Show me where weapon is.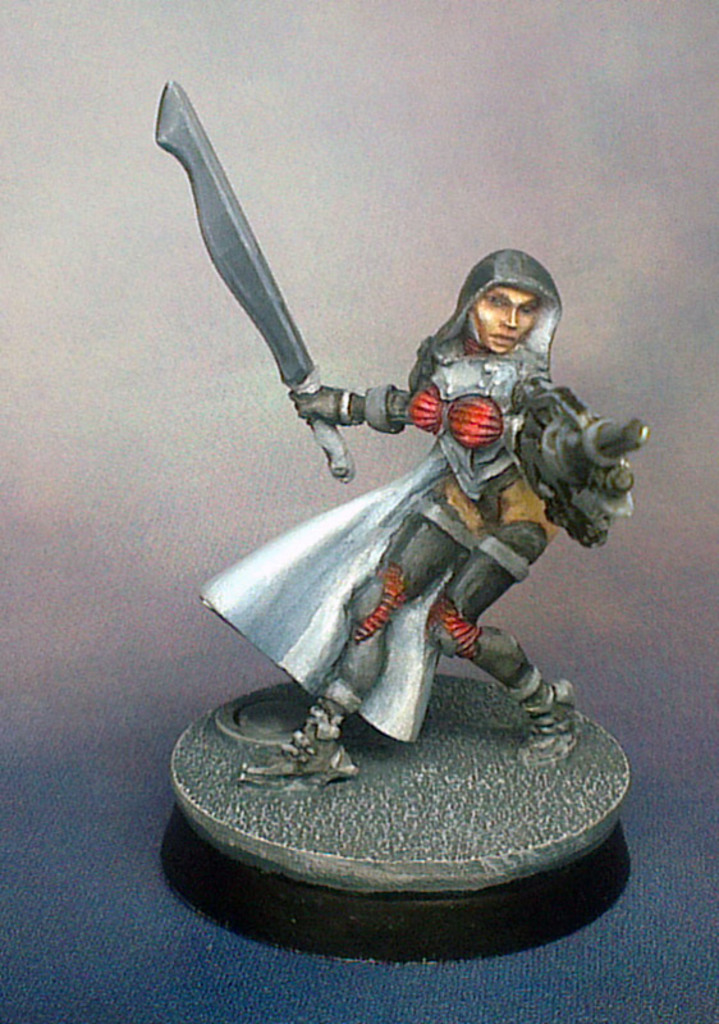
weapon is at l=509, t=388, r=652, b=539.
